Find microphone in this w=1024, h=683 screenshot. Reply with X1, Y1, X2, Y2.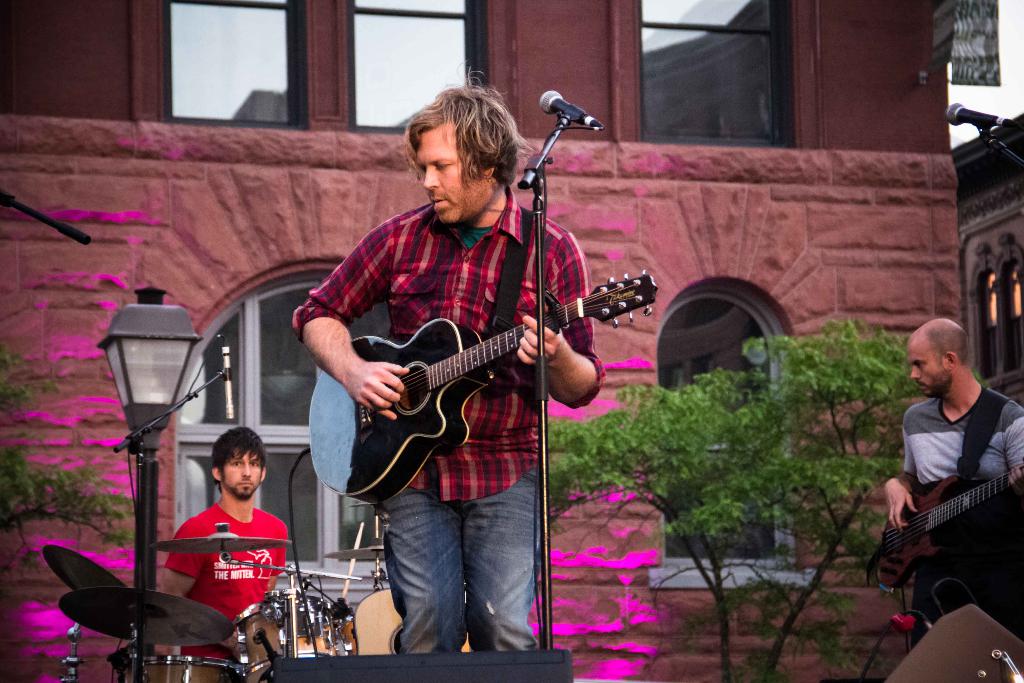
945, 103, 1023, 128.
